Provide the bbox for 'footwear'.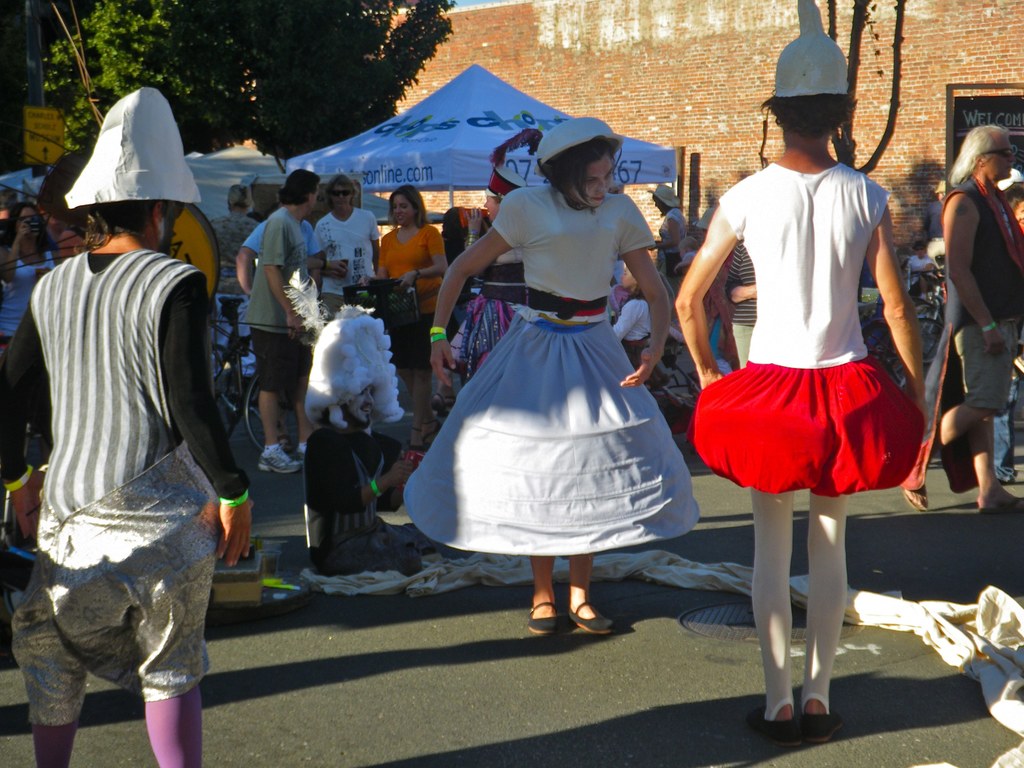
<box>256,442,300,475</box>.
